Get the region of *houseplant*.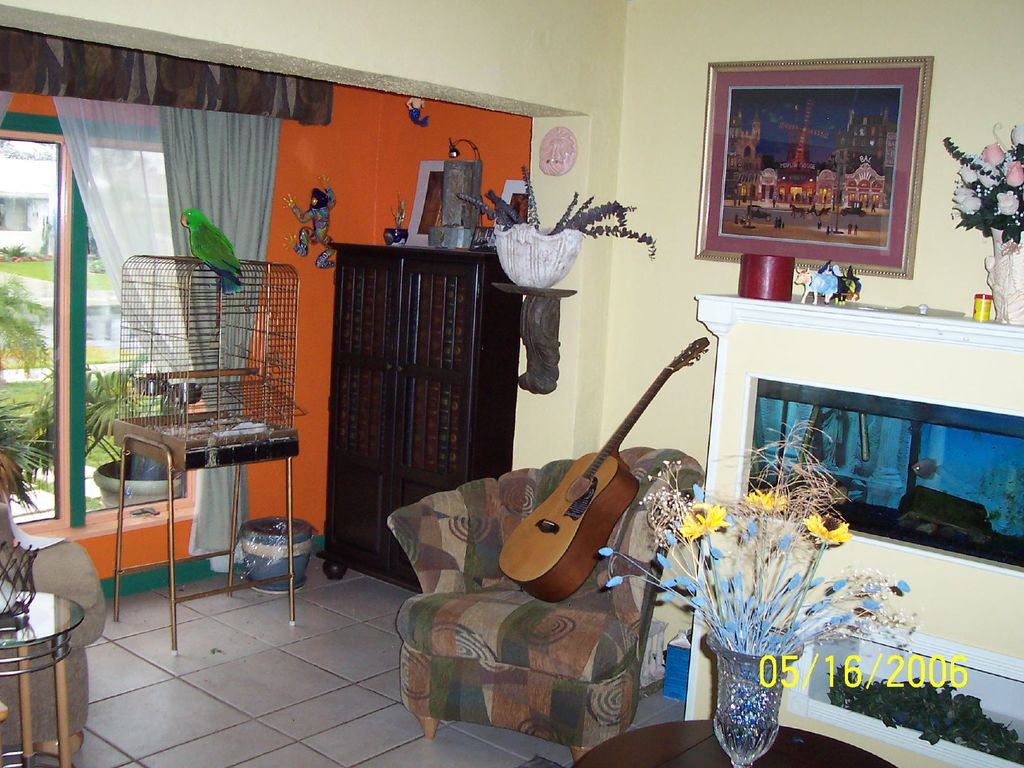
[left=595, top=415, right=919, bottom=767].
